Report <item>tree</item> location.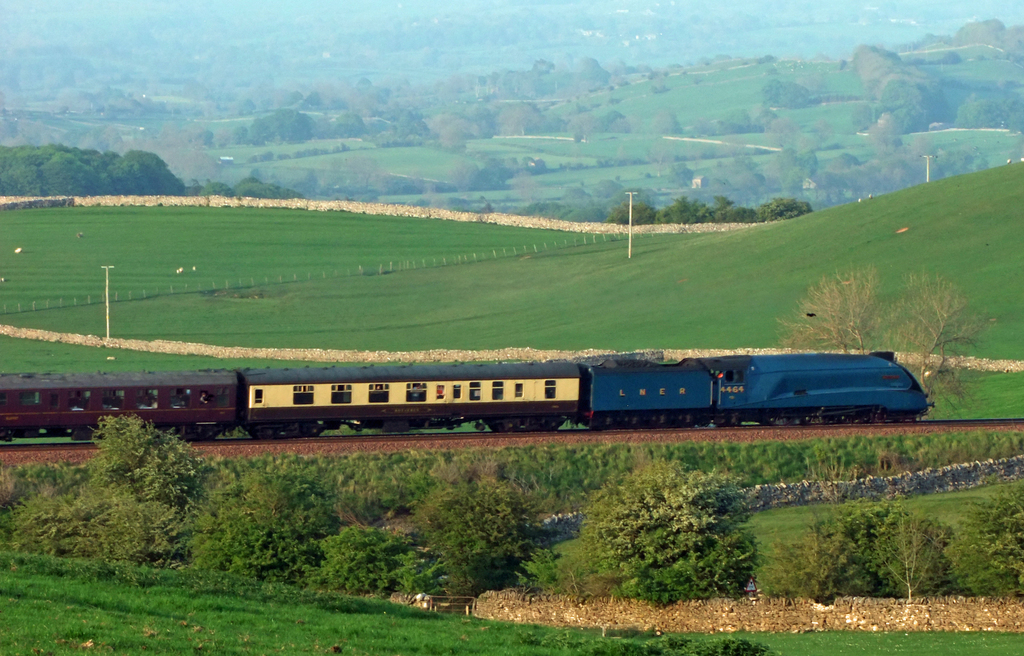
Report: (808, 484, 972, 586).
